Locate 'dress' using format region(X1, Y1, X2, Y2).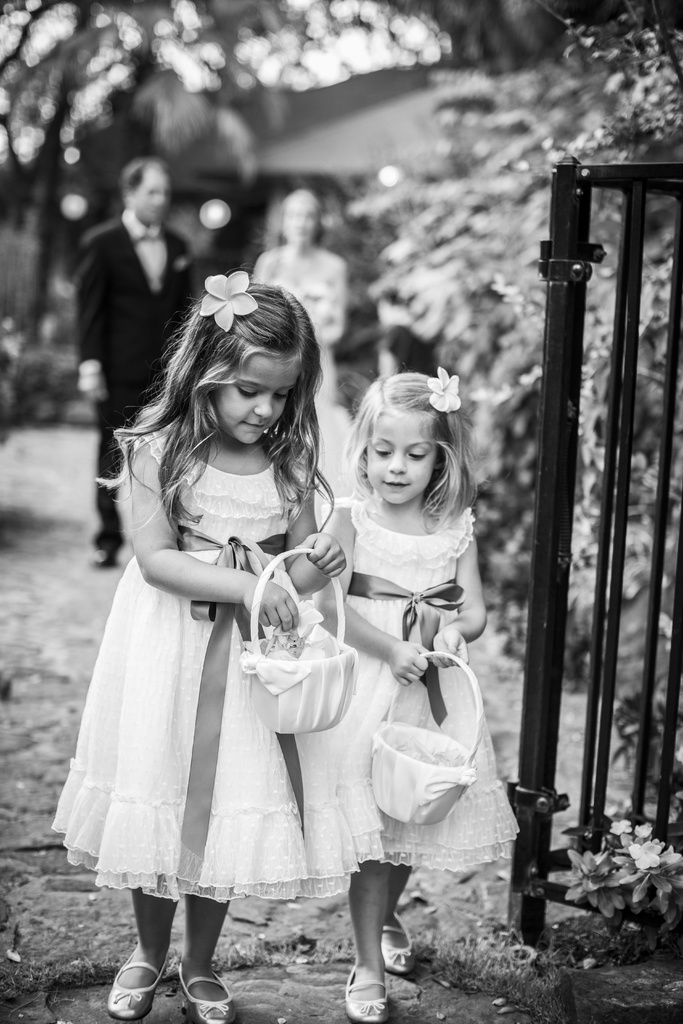
region(62, 420, 340, 890).
